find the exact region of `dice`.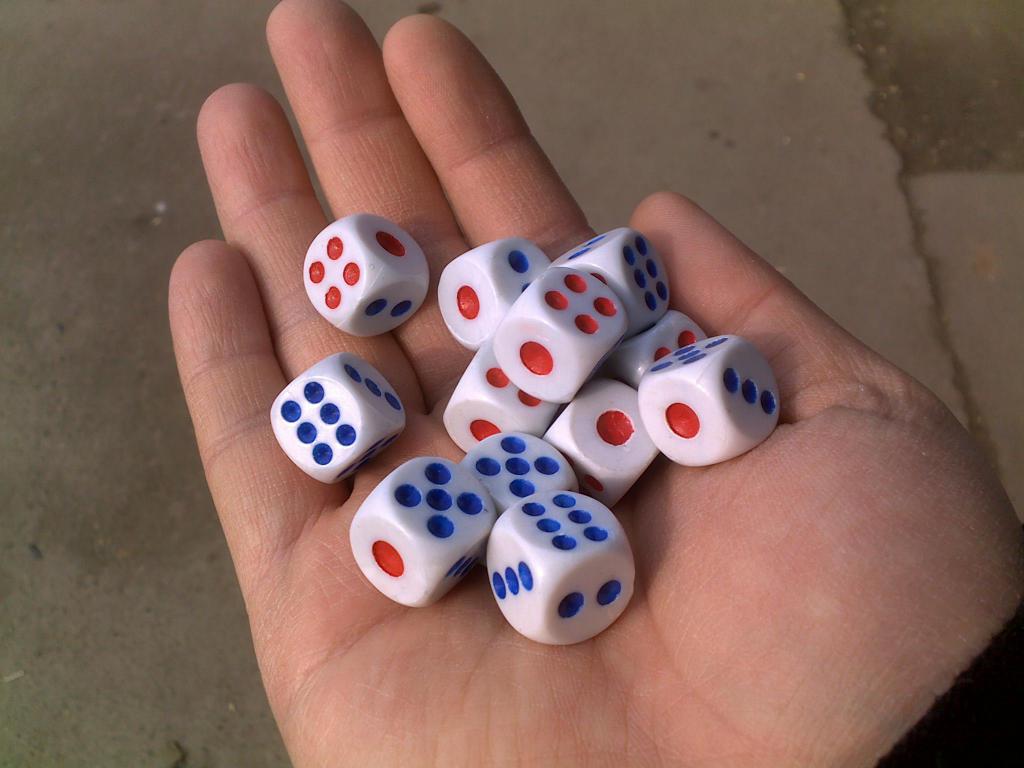
Exact region: {"x1": 490, "y1": 492, "x2": 643, "y2": 646}.
